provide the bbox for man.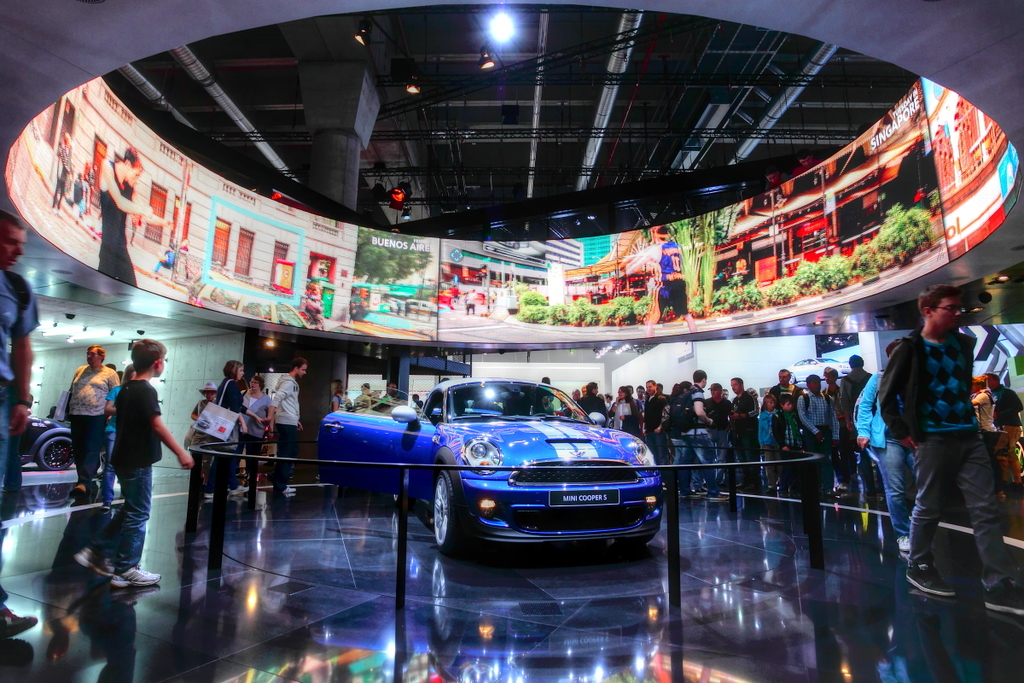
l=979, t=373, r=1023, b=467.
